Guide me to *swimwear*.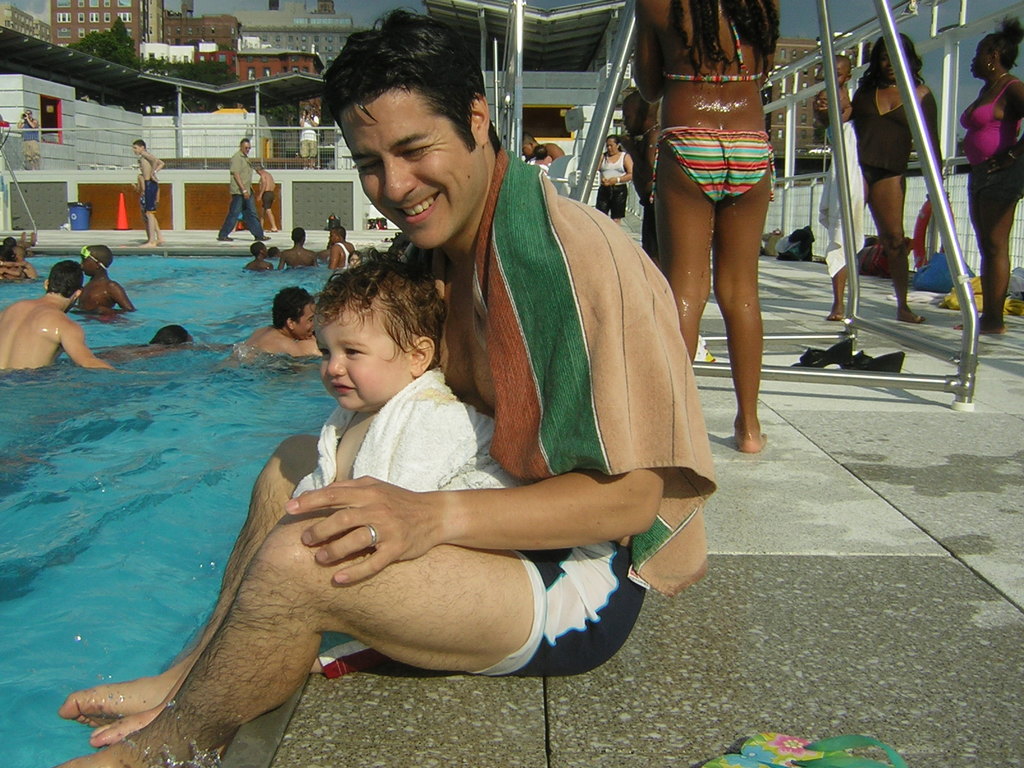
Guidance: [664,15,775,88].
